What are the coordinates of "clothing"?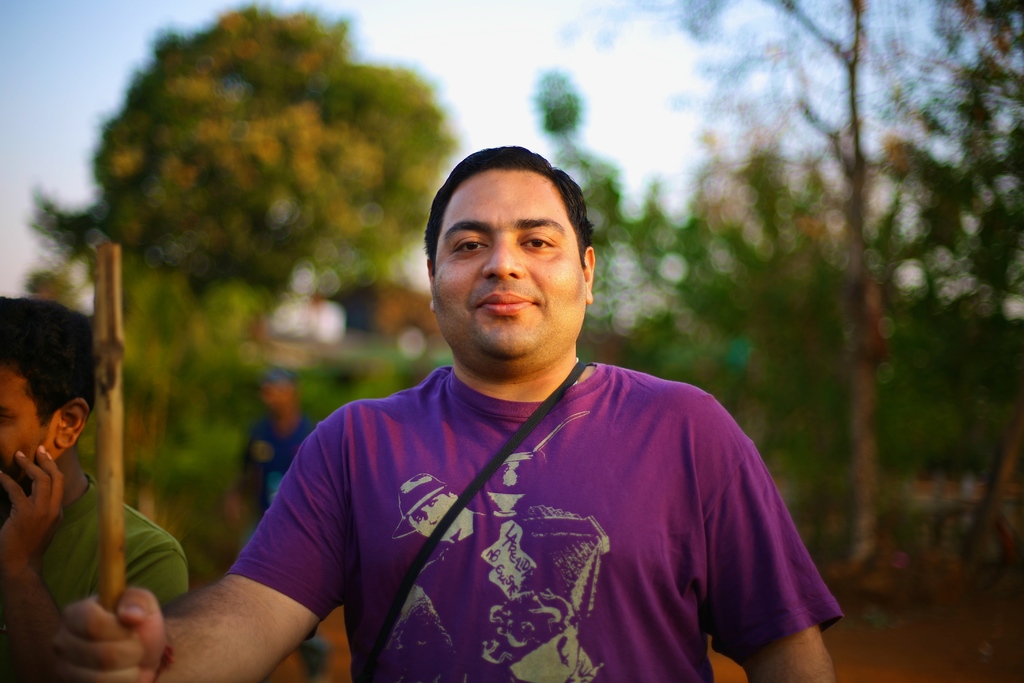
{"x1": 0, "y1": 474, "x2": 186, "y2": 682}.
